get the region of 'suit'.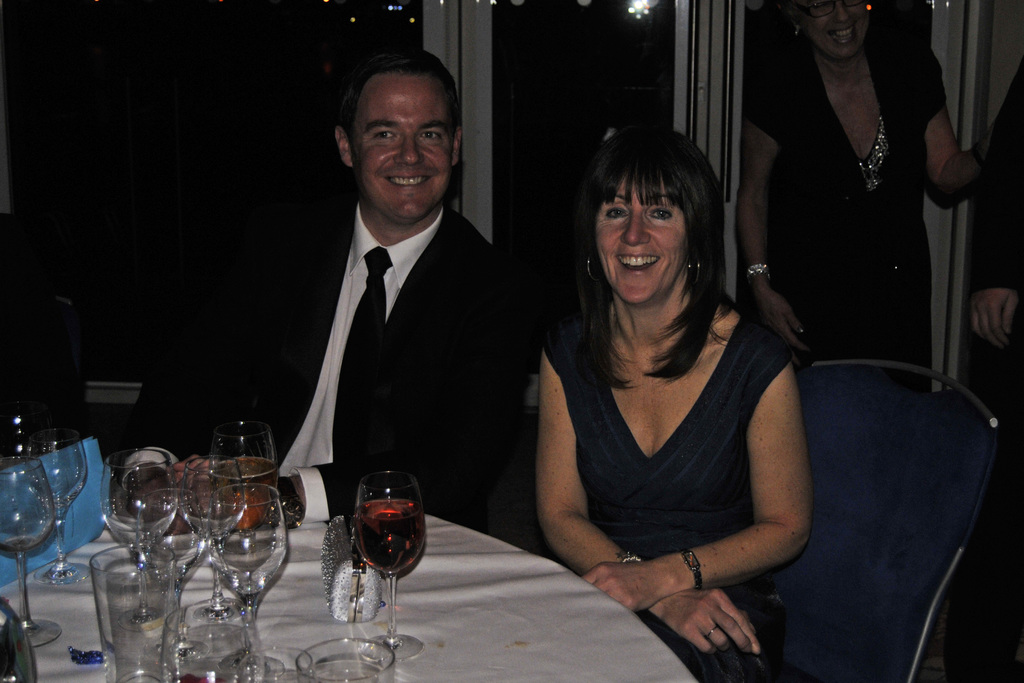
pyautogui.locateOnScreen(282, 144, 492, 509).
